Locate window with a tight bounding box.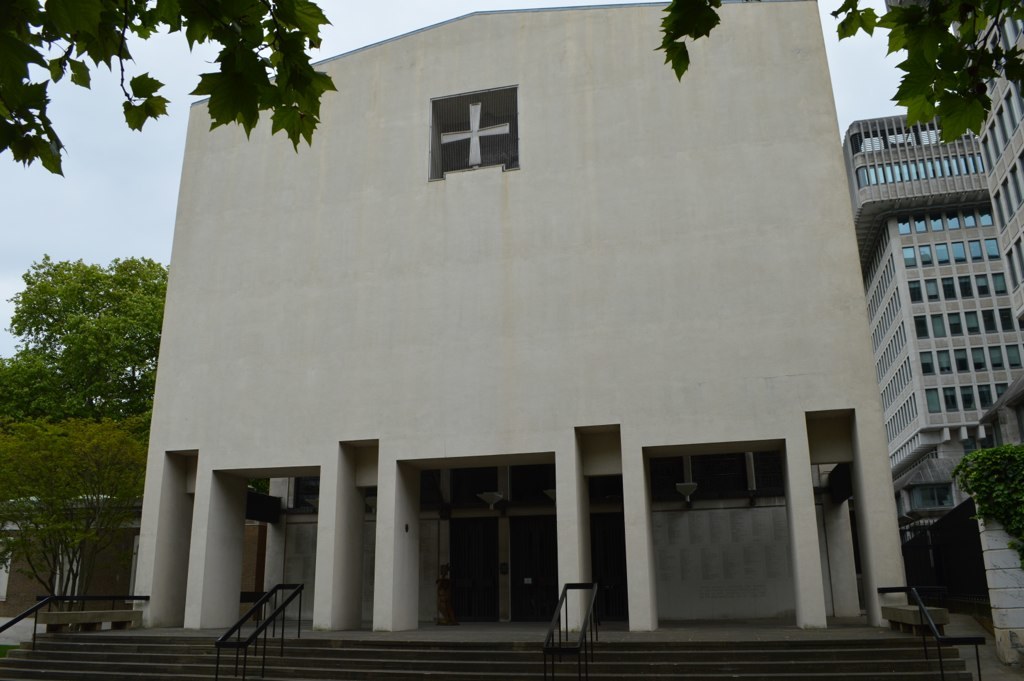
pyautogui.locateOnScreen(945, 212, 960, 234).
